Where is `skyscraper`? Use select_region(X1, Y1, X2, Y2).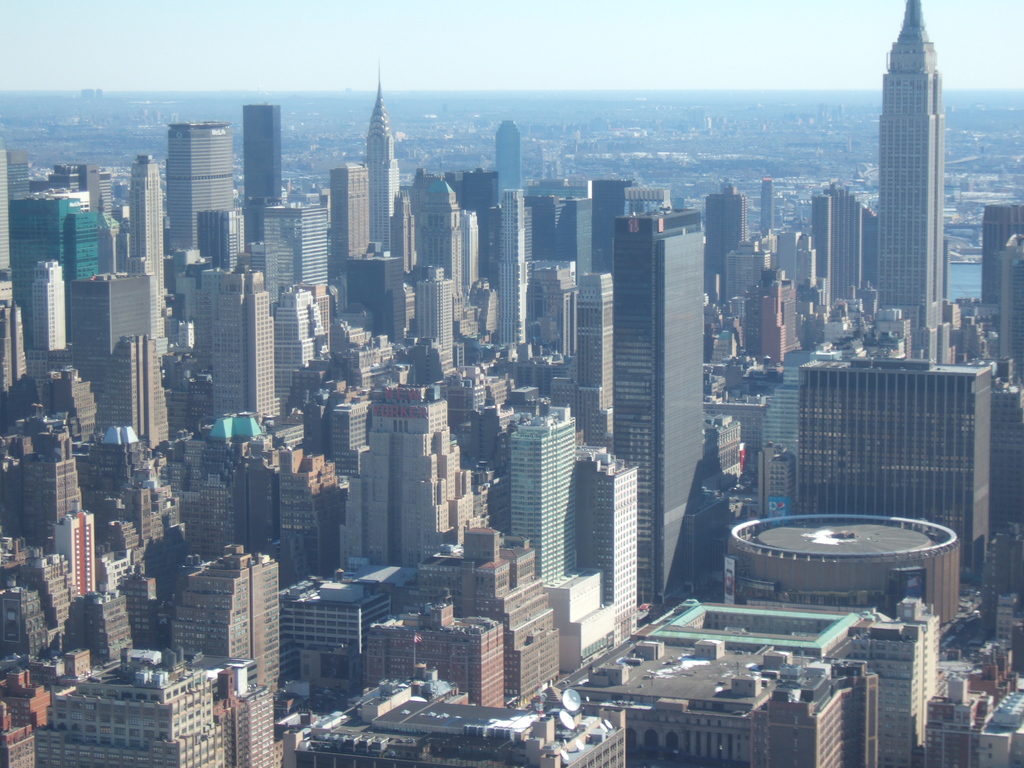
select_region(497, 122, 525, 186).
